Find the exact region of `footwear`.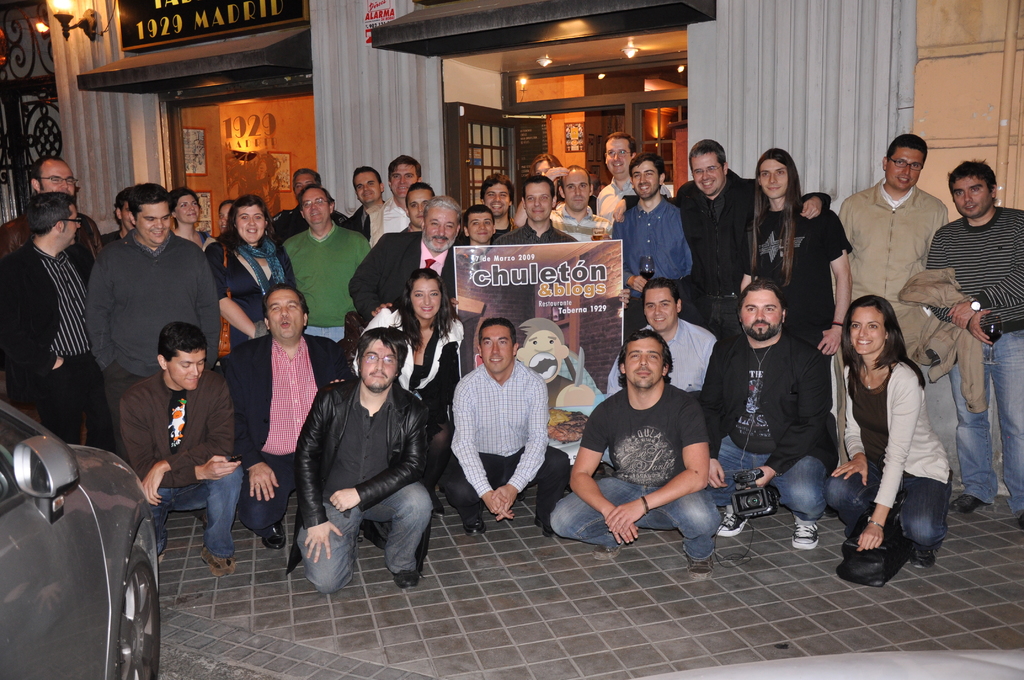
Exact region: <box>720,509,749,540</box>.
